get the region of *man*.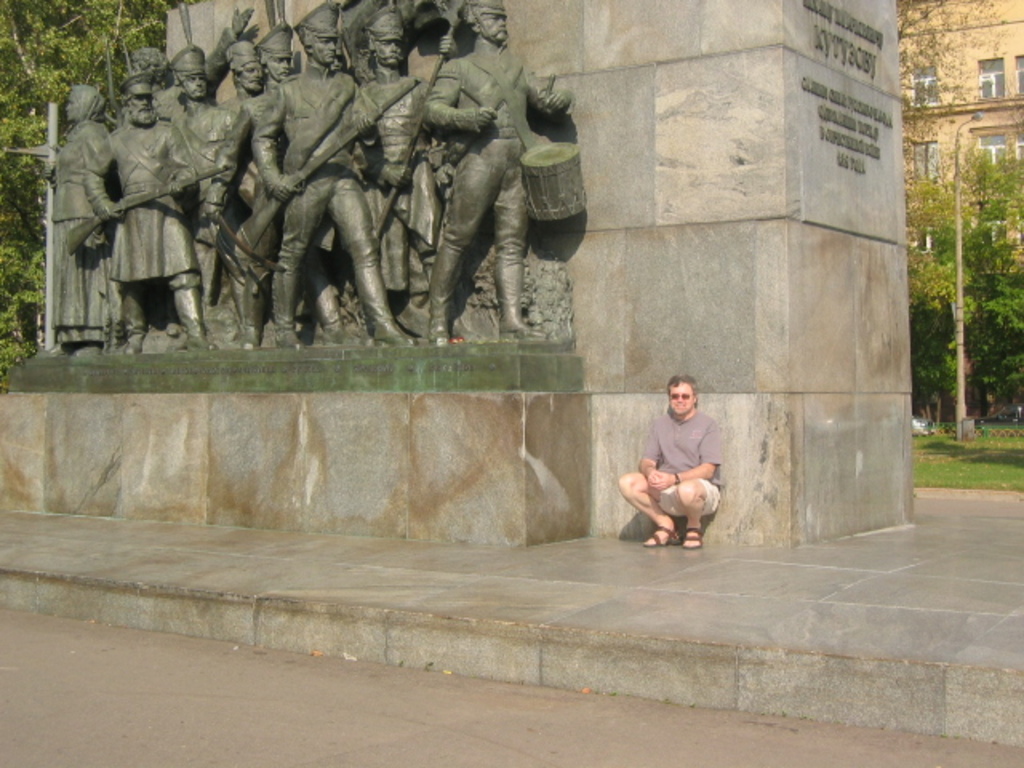
Rect(229, 13, 306, 347).
